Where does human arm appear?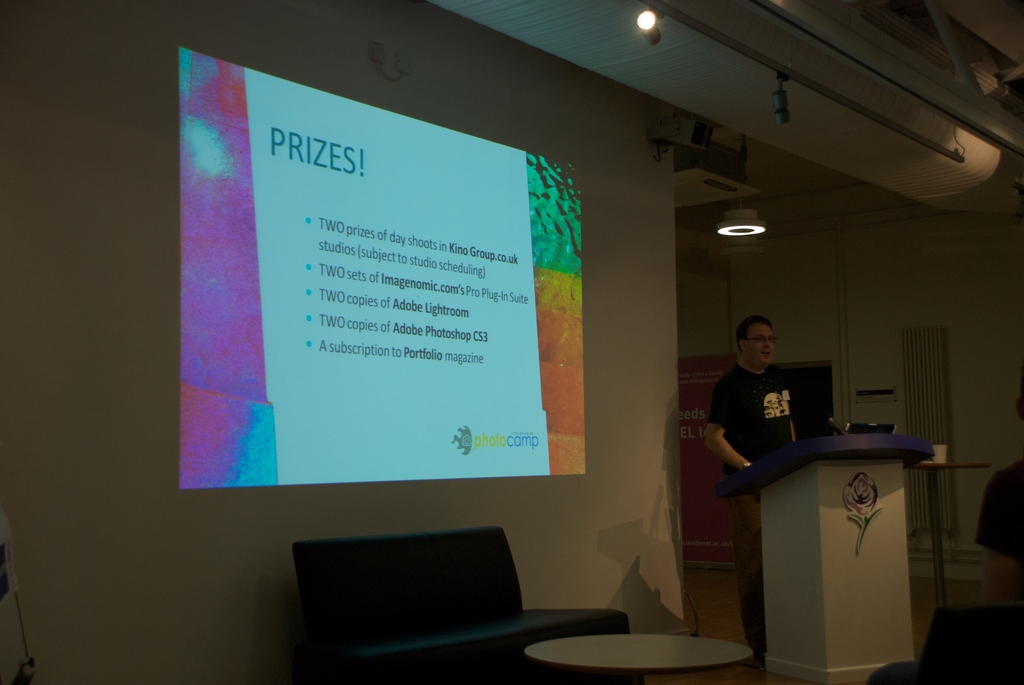
Appears at l=705, t=383, r=755, b=477.
